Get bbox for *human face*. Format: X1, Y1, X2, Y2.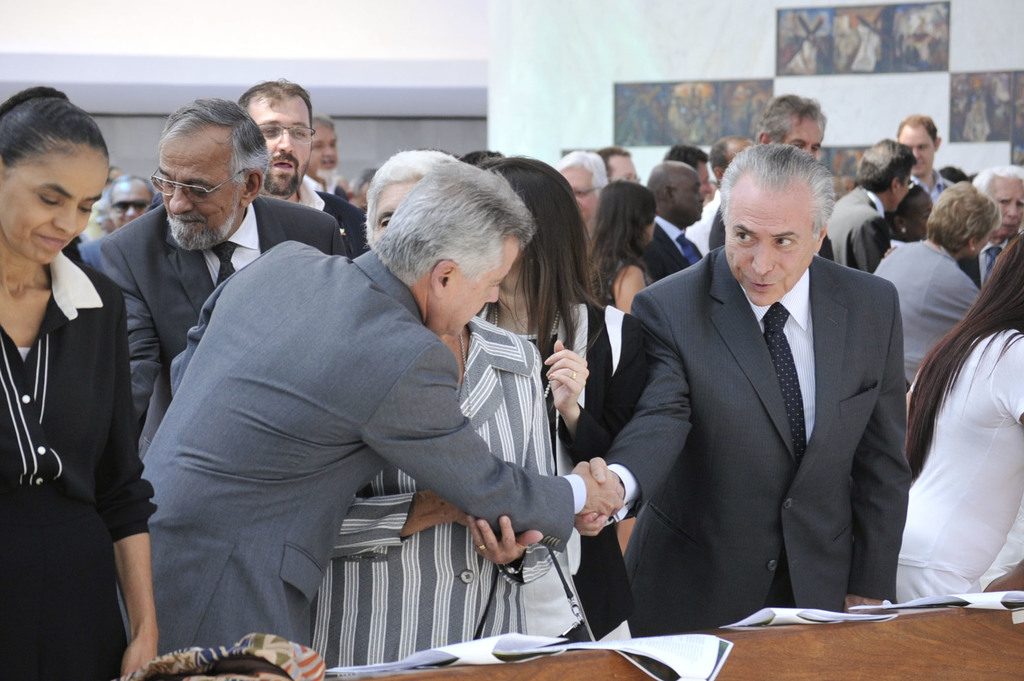
724, 177, 817, 305.
